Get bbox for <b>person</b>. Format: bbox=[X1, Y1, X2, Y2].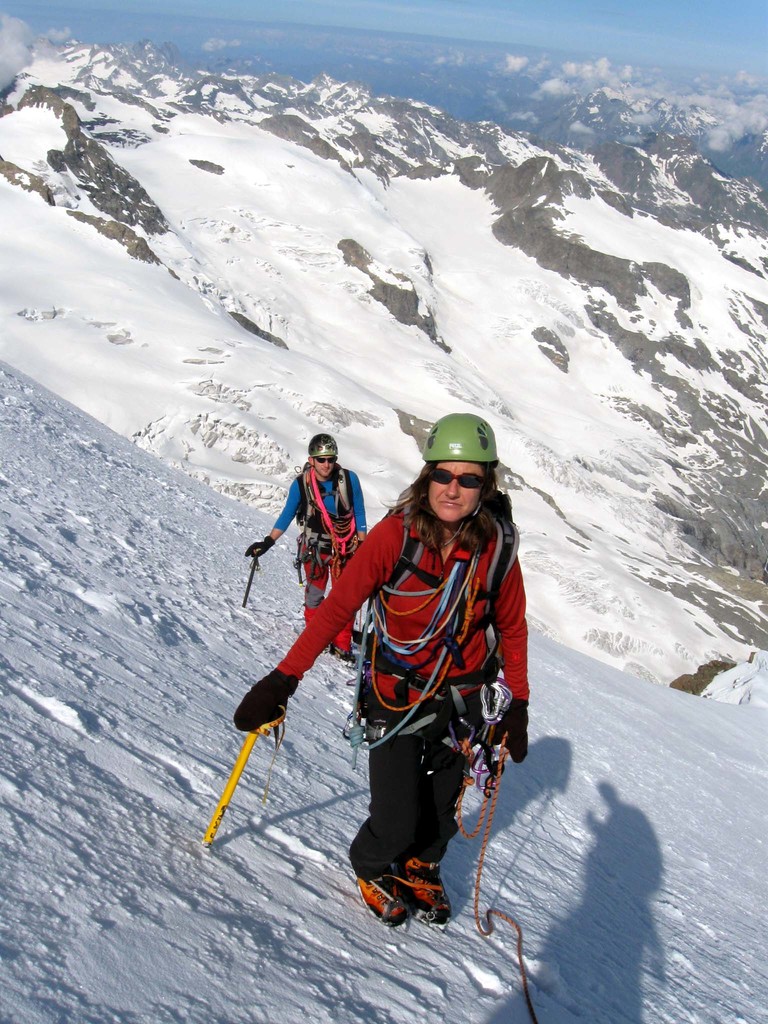
bbox=[229, 413, 536, 921].
